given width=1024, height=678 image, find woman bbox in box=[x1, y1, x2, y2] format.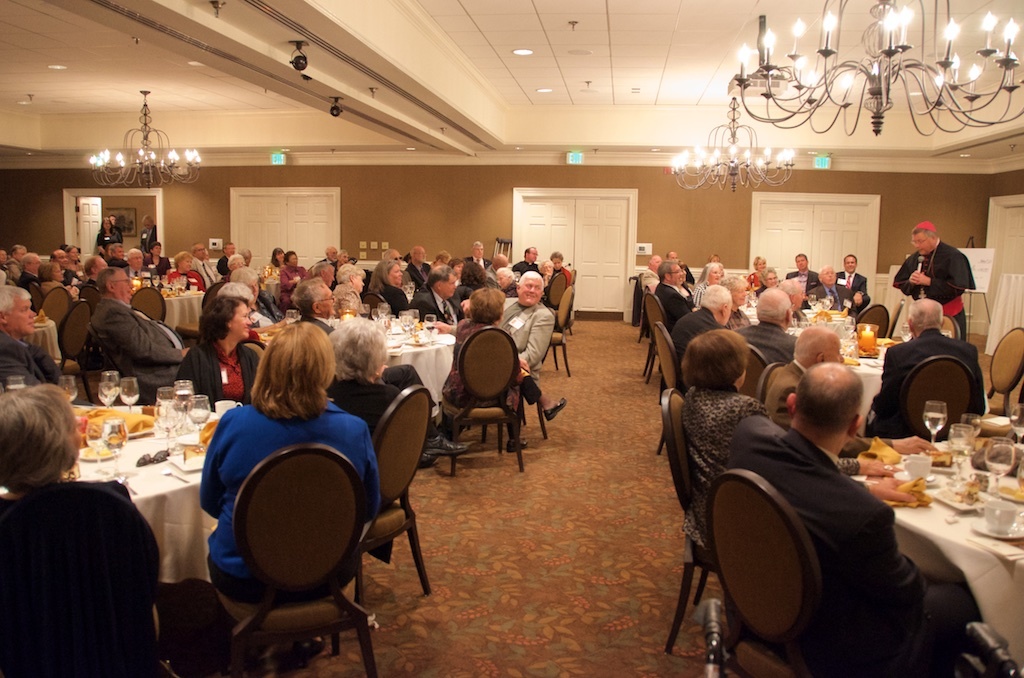
box=[327, 317, 433, 430].
